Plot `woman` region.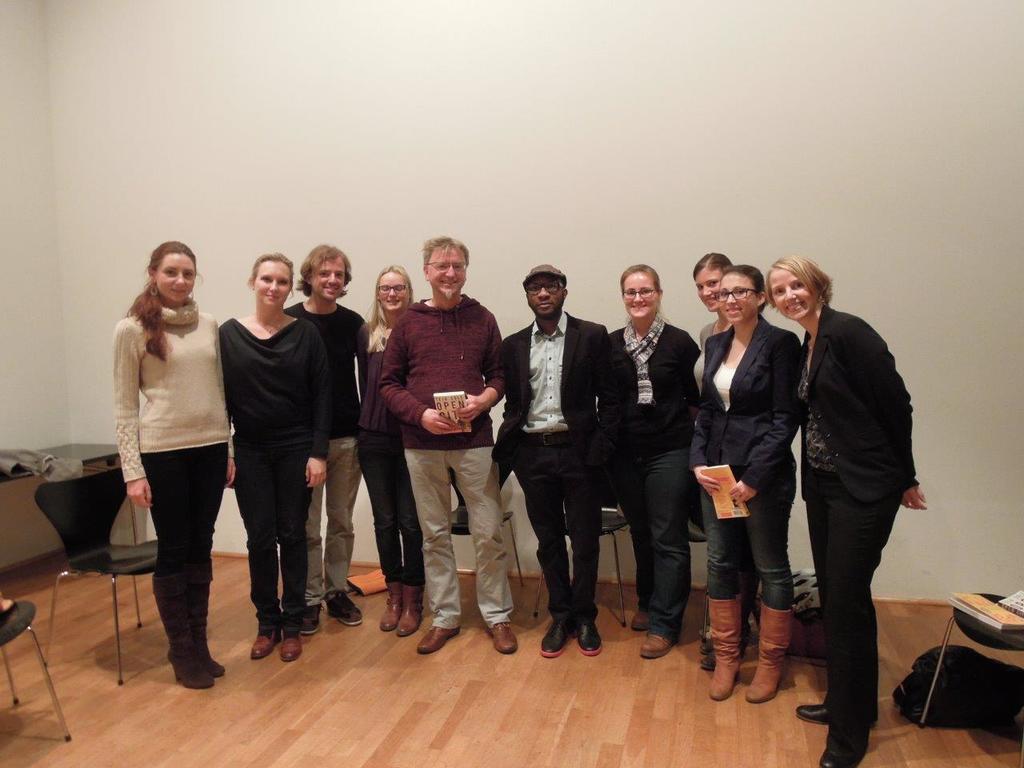
Plotted at Rect(95, 230, 227, 694).
